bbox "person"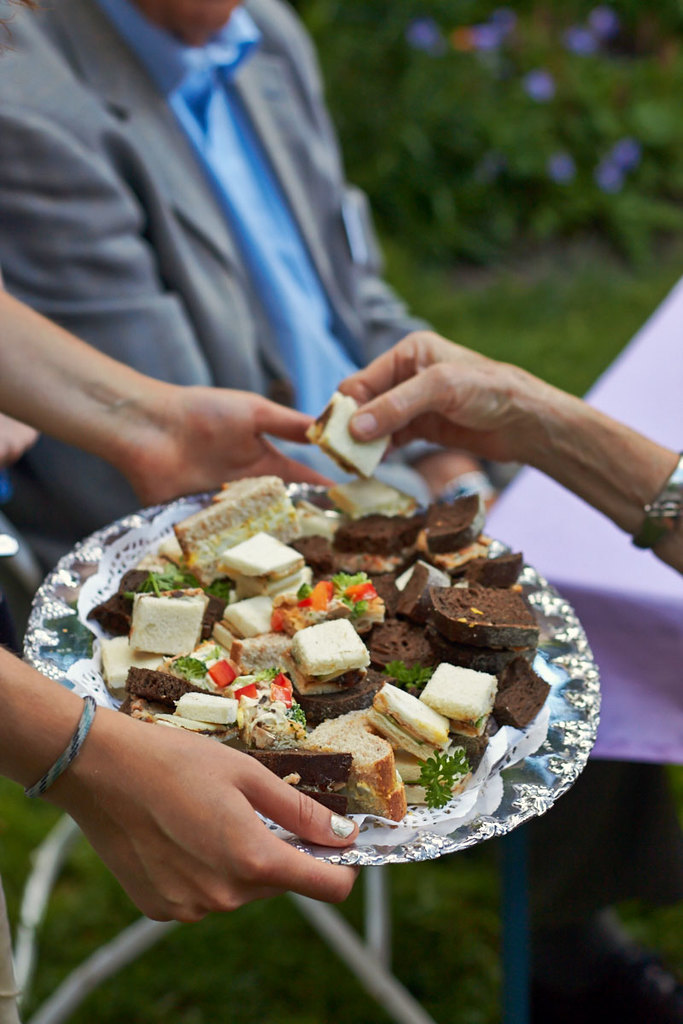
rect(332, 329, 682, 580)
